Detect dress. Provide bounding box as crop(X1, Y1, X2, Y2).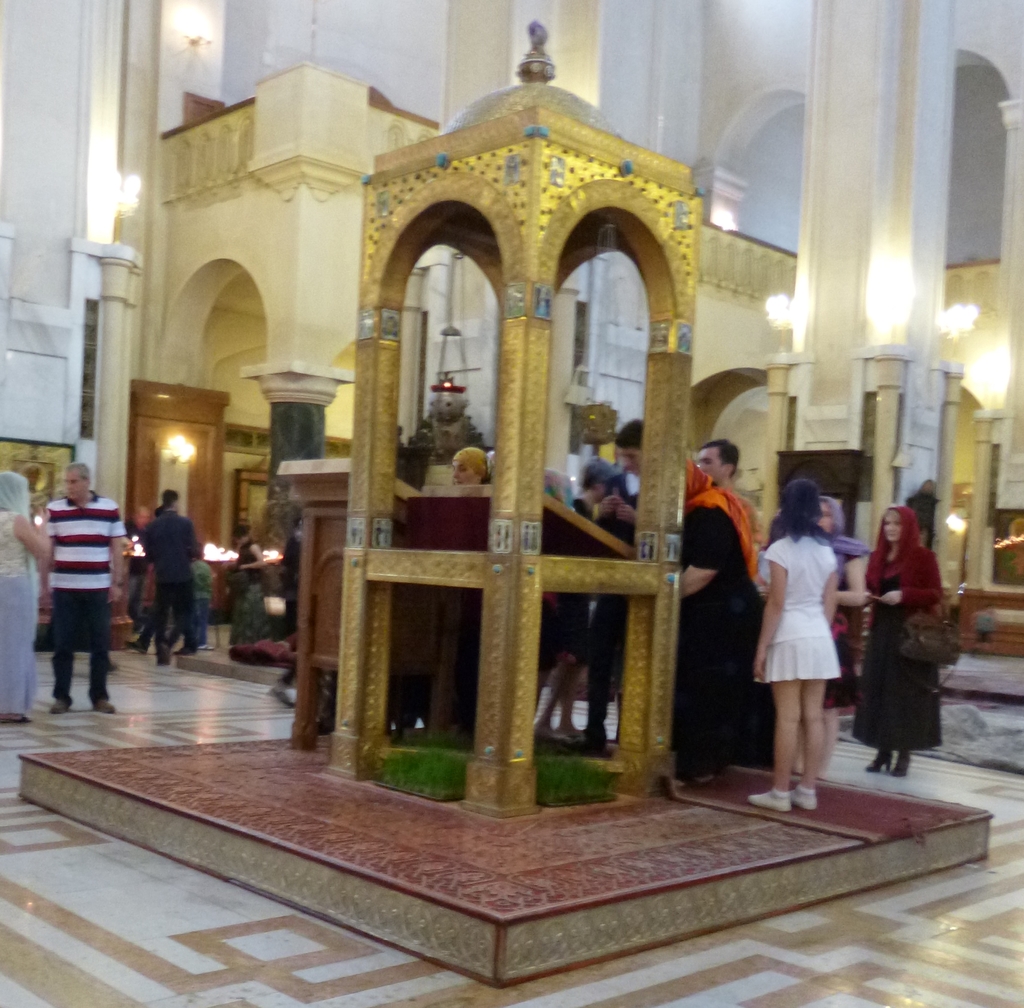
crop(767, 528, 849, 678).
